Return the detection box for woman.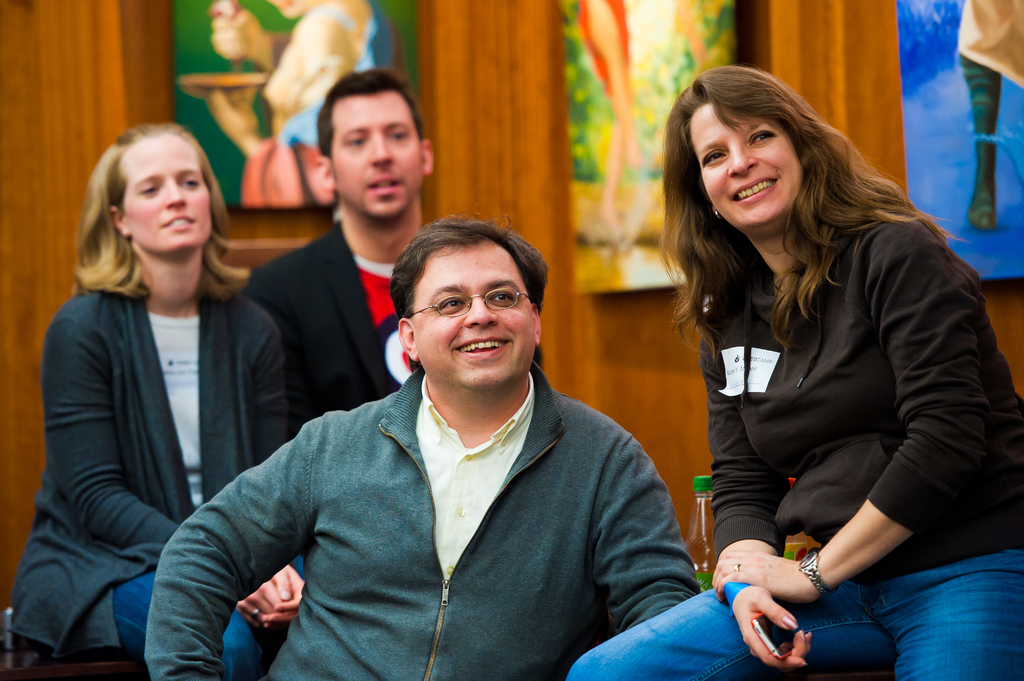
x1=13, y1=120, x2=302, y2=679.
